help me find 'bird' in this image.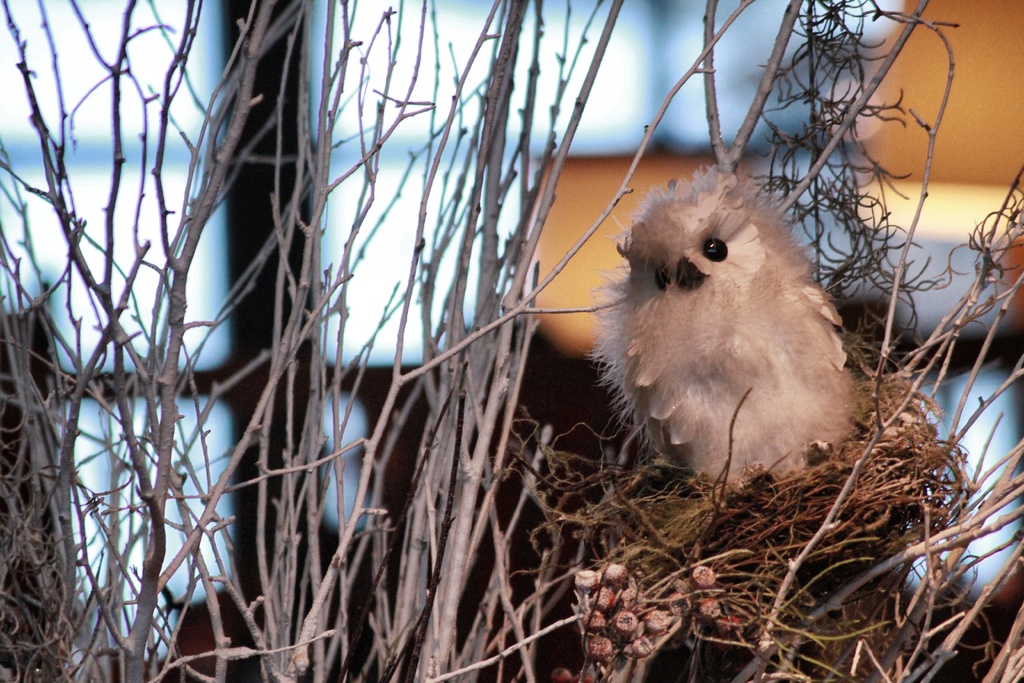
Found it: rect(634, 167, 885, 529).
